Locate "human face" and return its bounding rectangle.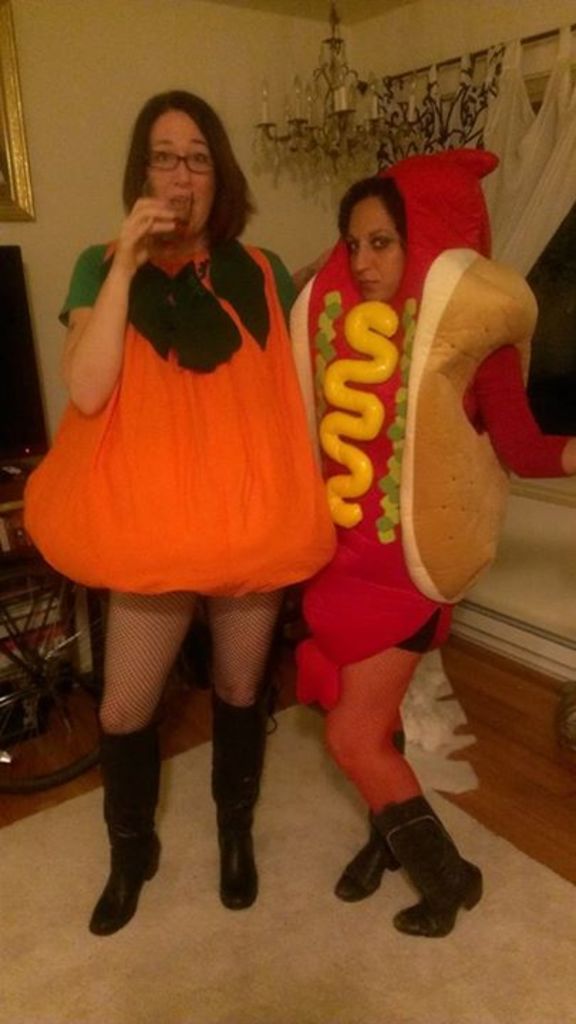
box=[340, 192, 395, 309].
